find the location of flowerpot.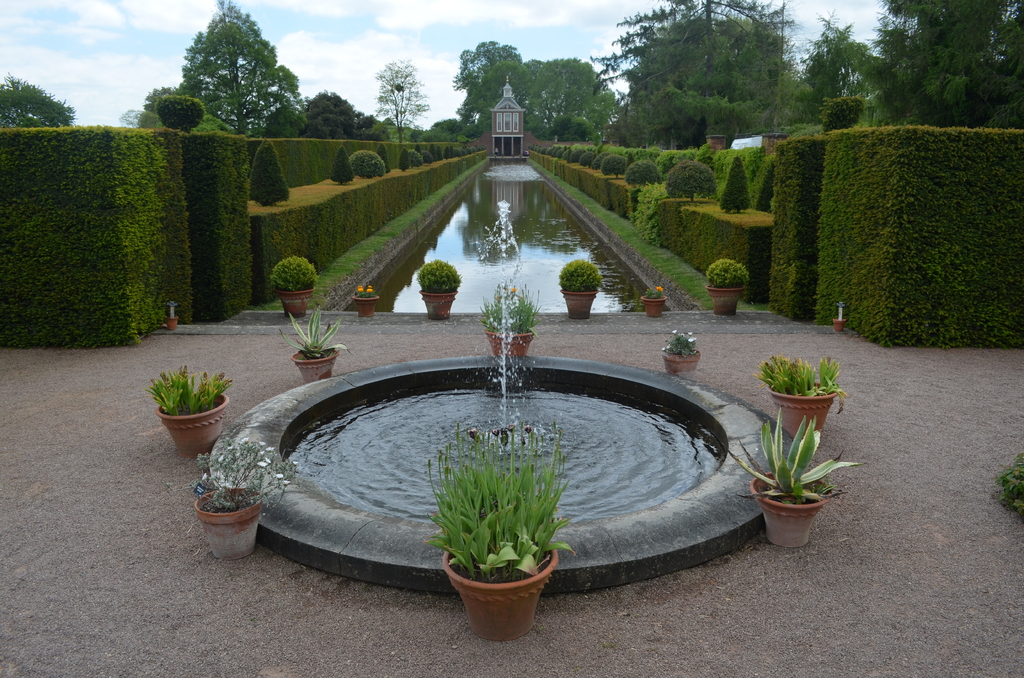
Location: bbox=(421, 287, 456, 321).
